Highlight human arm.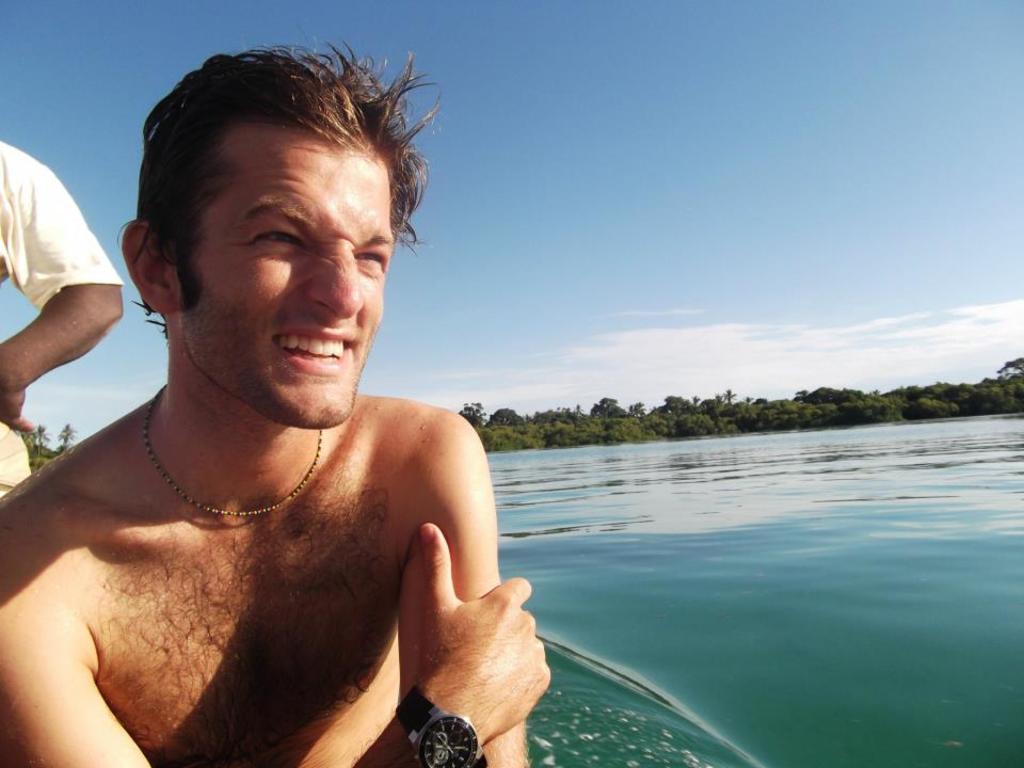
Highlighted region: x1=0, y1=514, x2=555, y2=767.
